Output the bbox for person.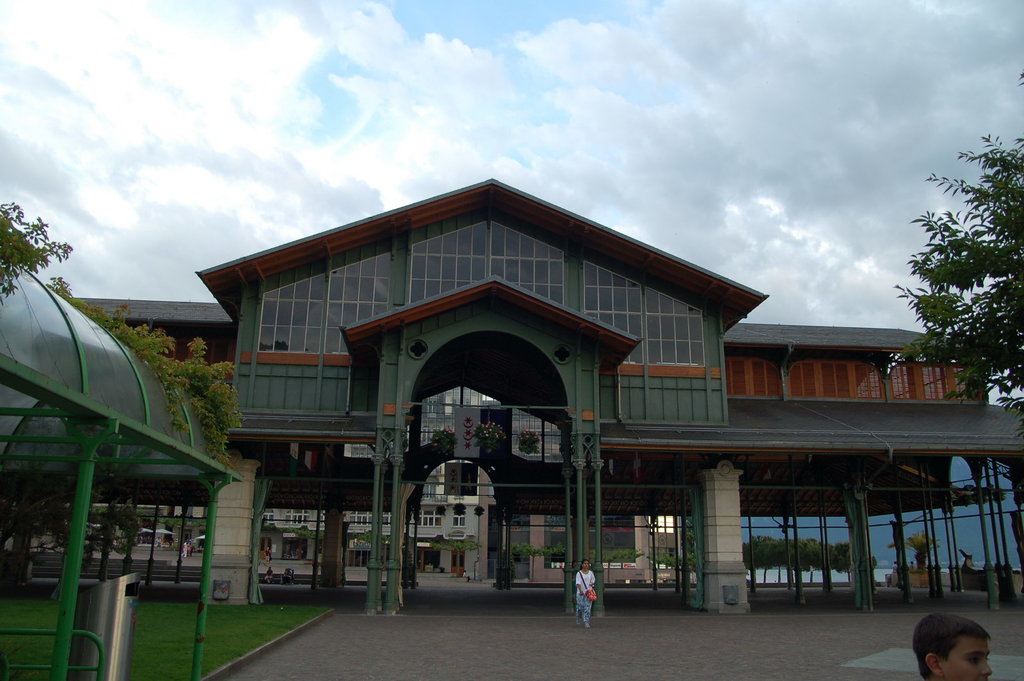
(460,567,470,581).
